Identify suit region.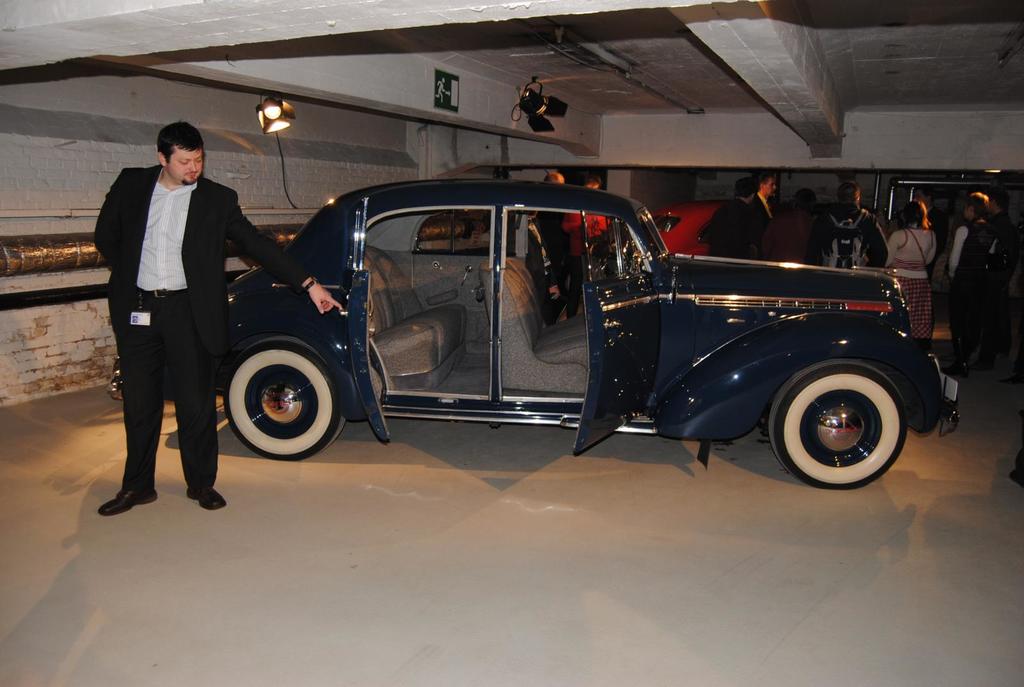
Region: crop(754, 191, 780, 223).
